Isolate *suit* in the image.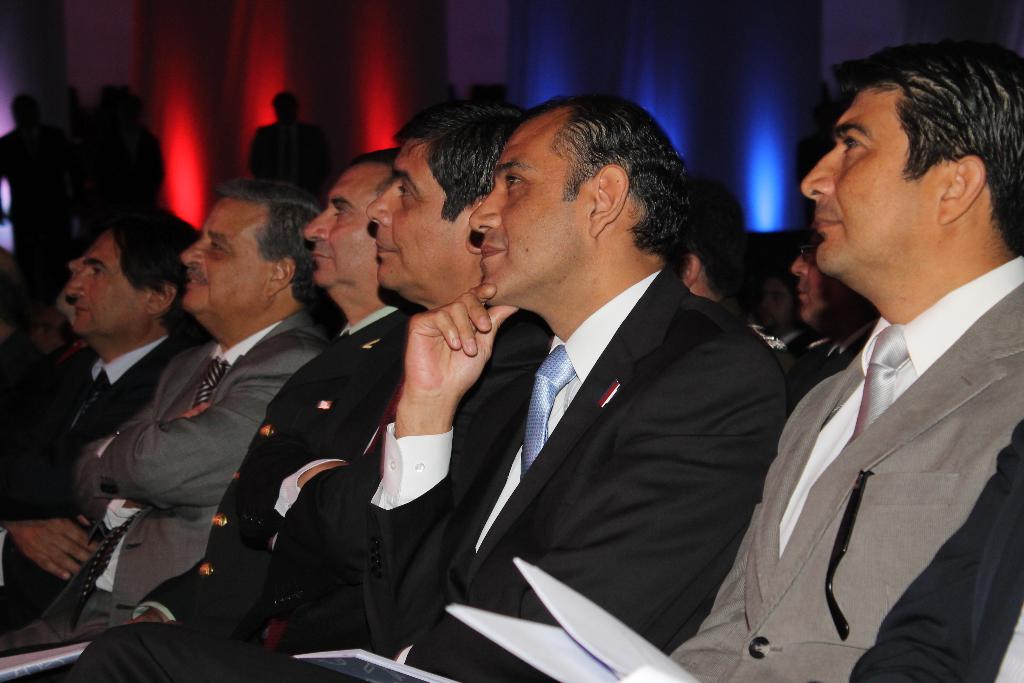
Isolated region: x1=252 y1=298 x2=534 y2=584.
